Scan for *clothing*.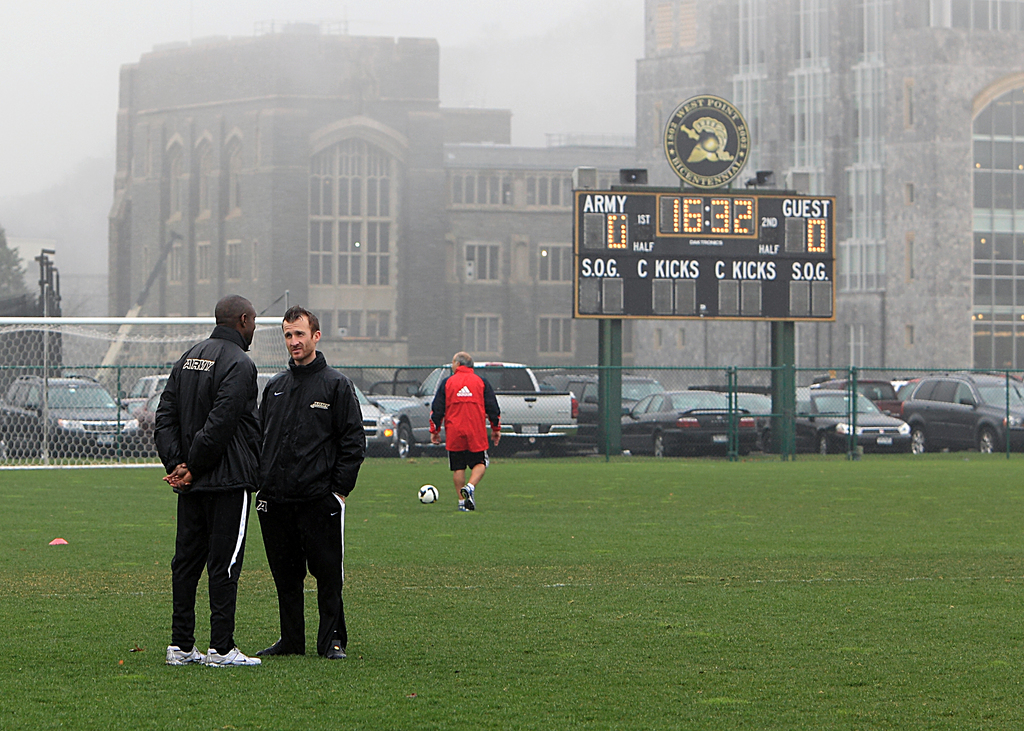
Scan result: (428, 358, 497, 498).
